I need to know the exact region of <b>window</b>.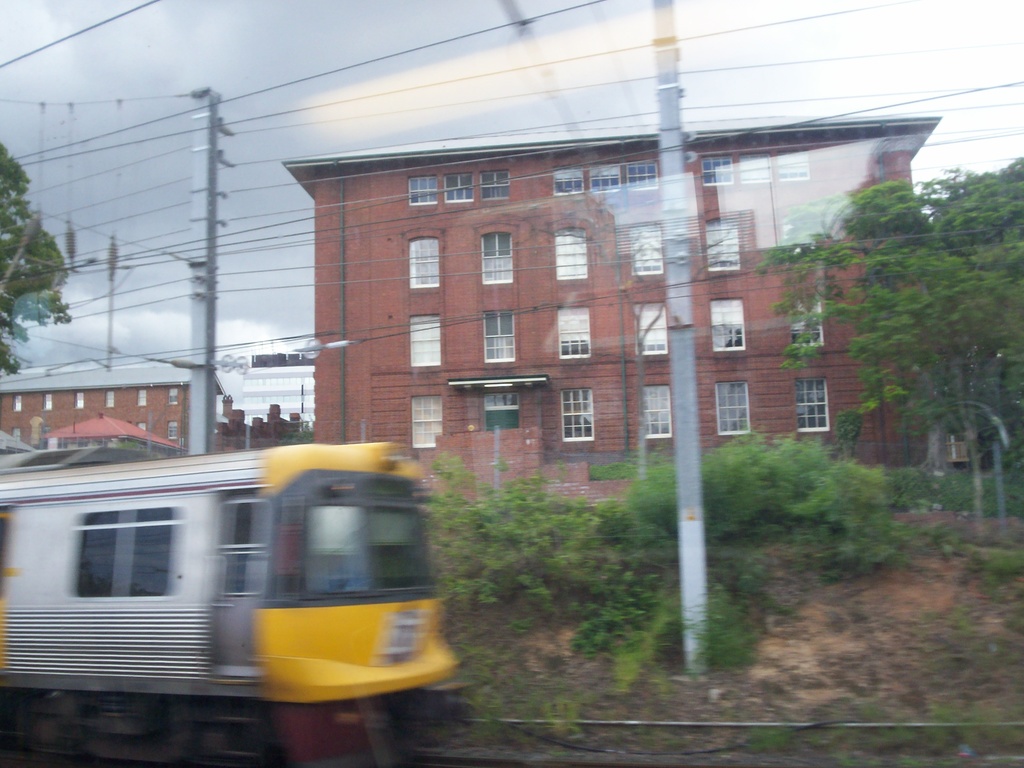
Region: 699:157:736:185.
